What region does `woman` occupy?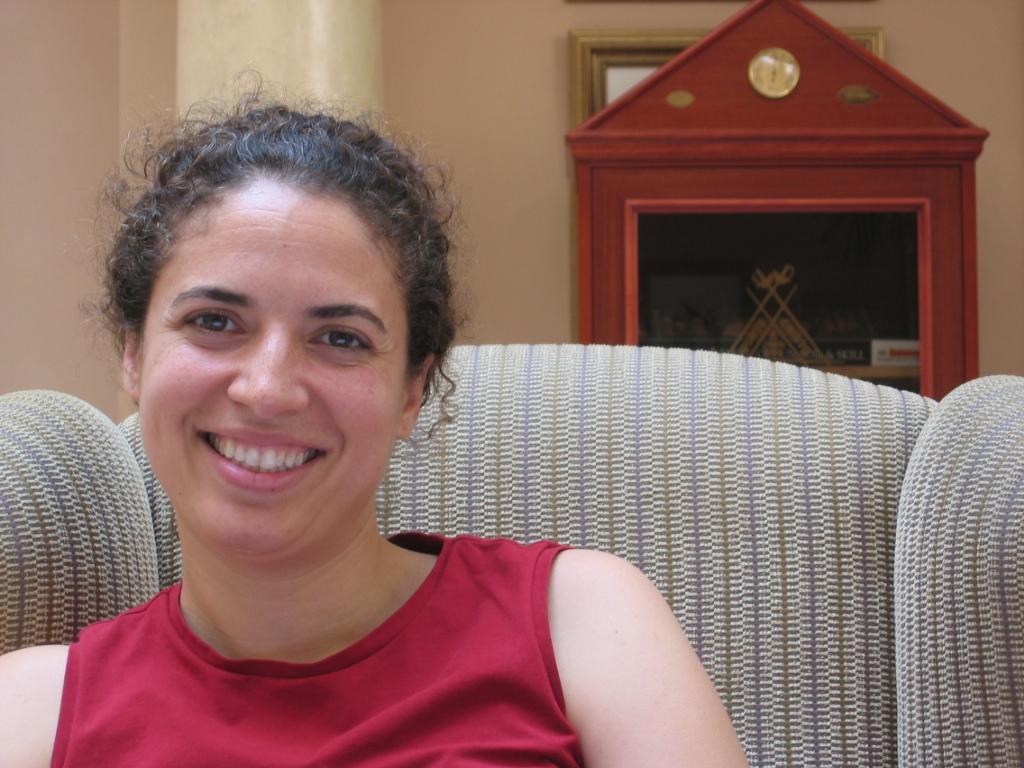
67, 98, 792, 767.
